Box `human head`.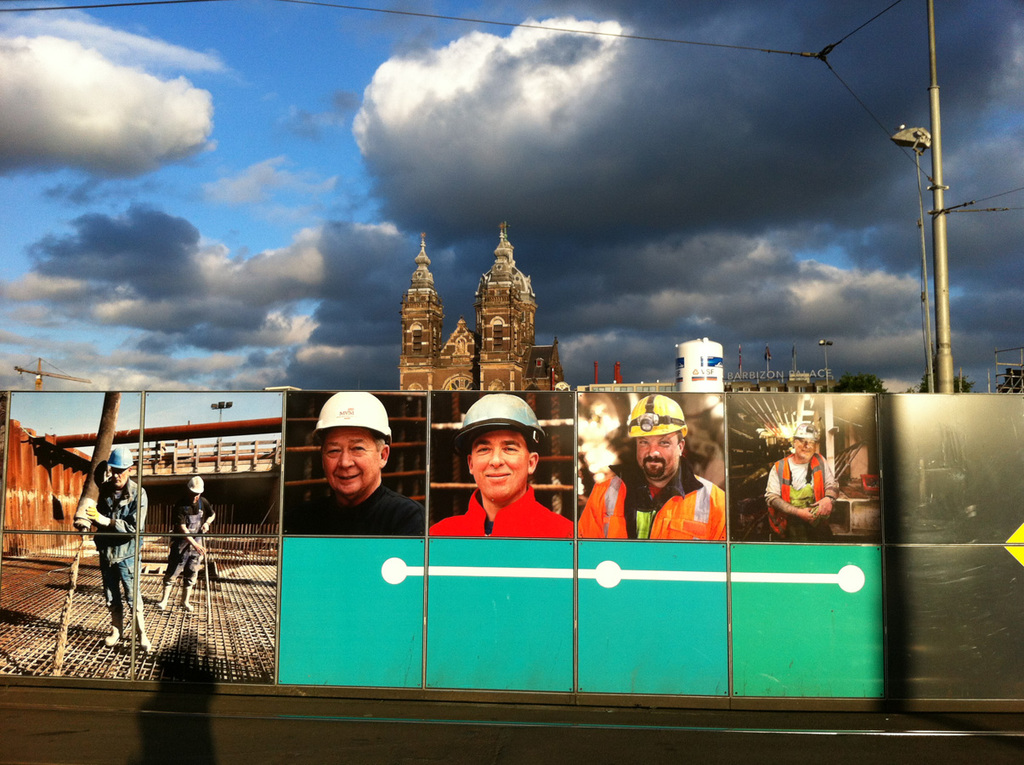
<bbox>631, 395, 691, 478</bbox>.
